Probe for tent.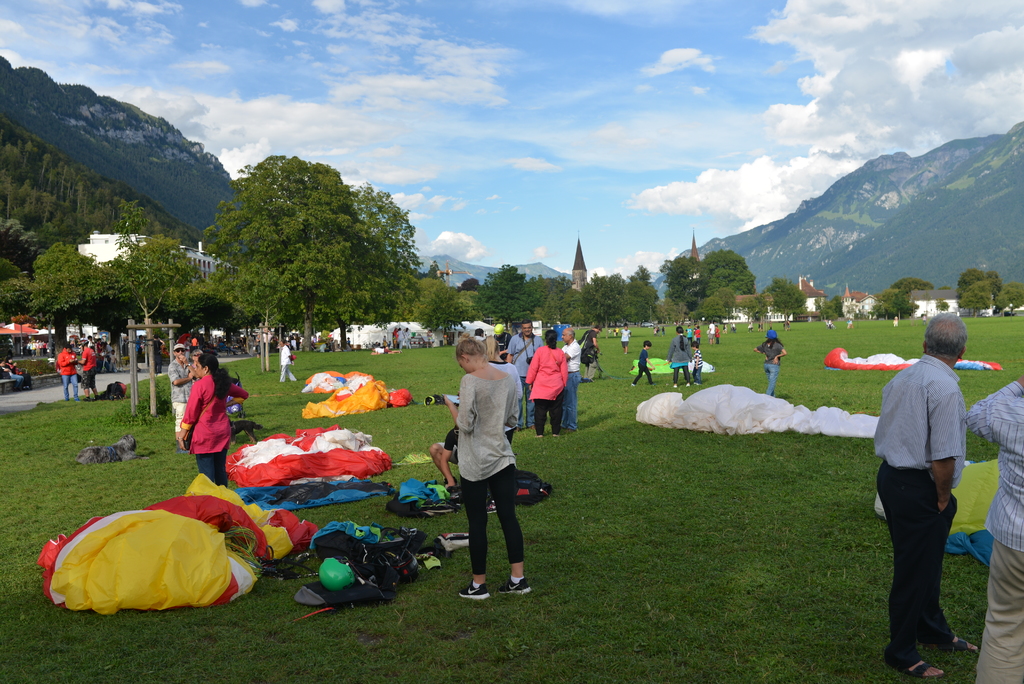
Probe result: <region>229, 377, 526, 608</region>.
